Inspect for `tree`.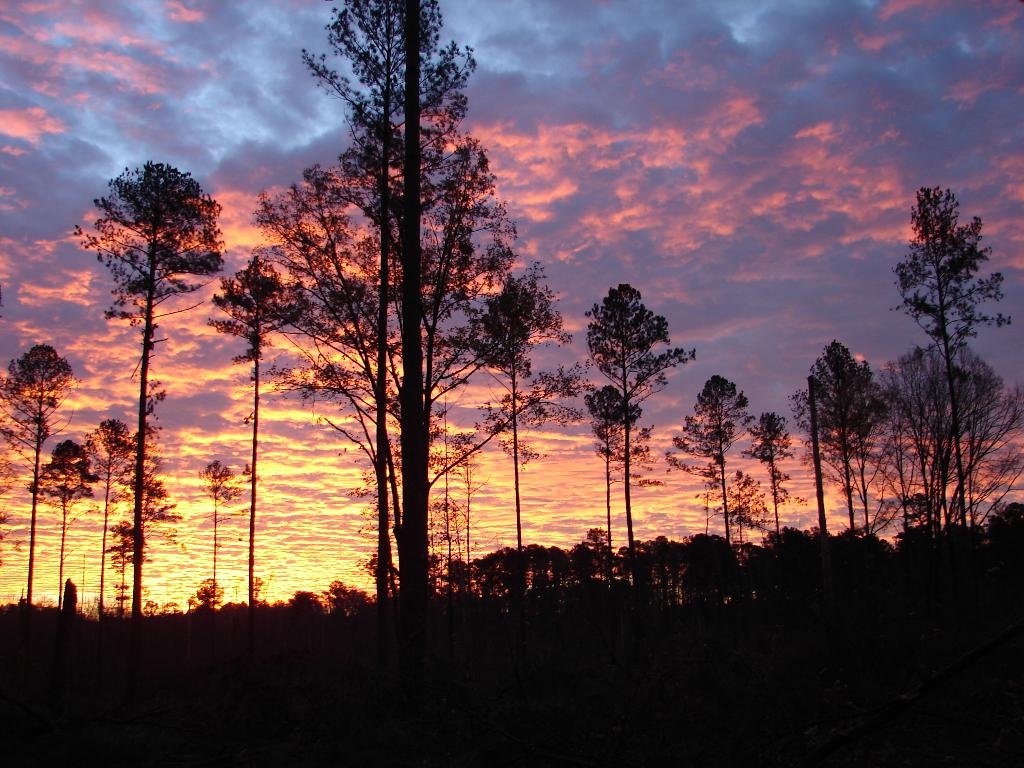
Inspection: locate(86, 415, 130, 631).
